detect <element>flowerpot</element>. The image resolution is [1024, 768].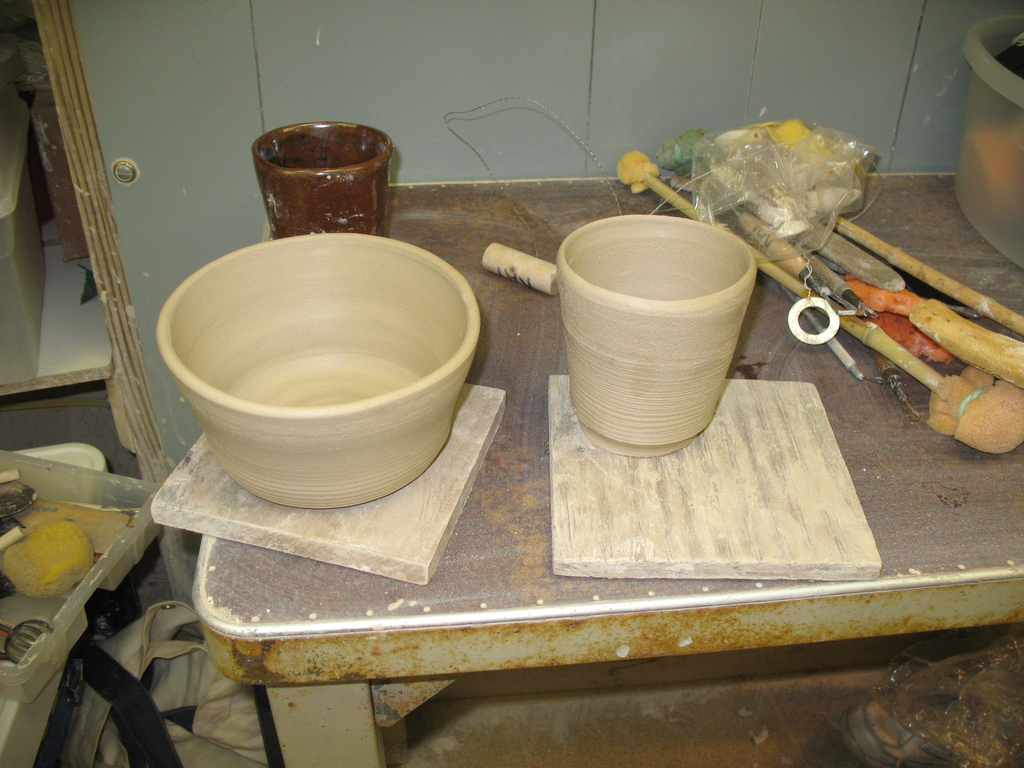
540/186/772/472.
